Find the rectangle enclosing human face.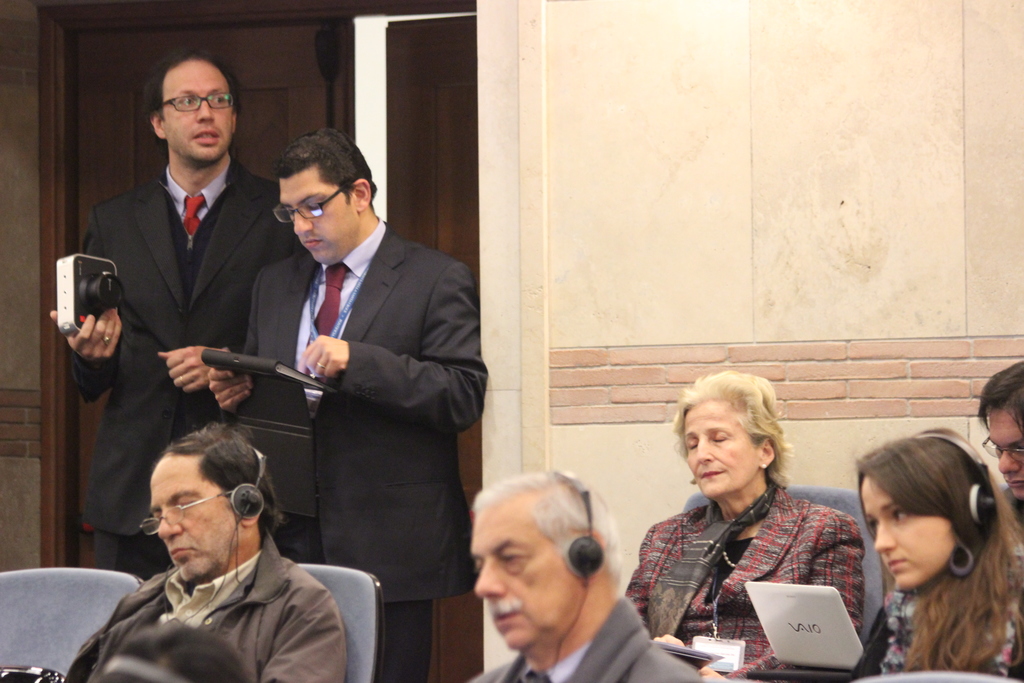
bbox=[278, 164, 358, 264].
